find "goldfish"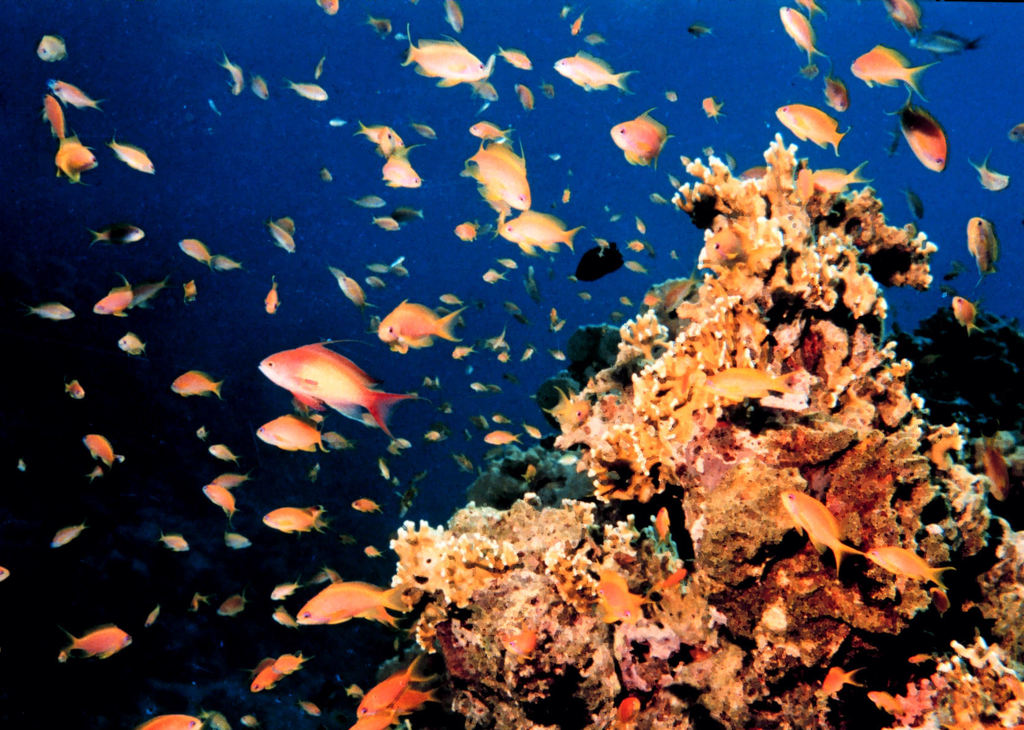
(399, 24, 489, 85)
